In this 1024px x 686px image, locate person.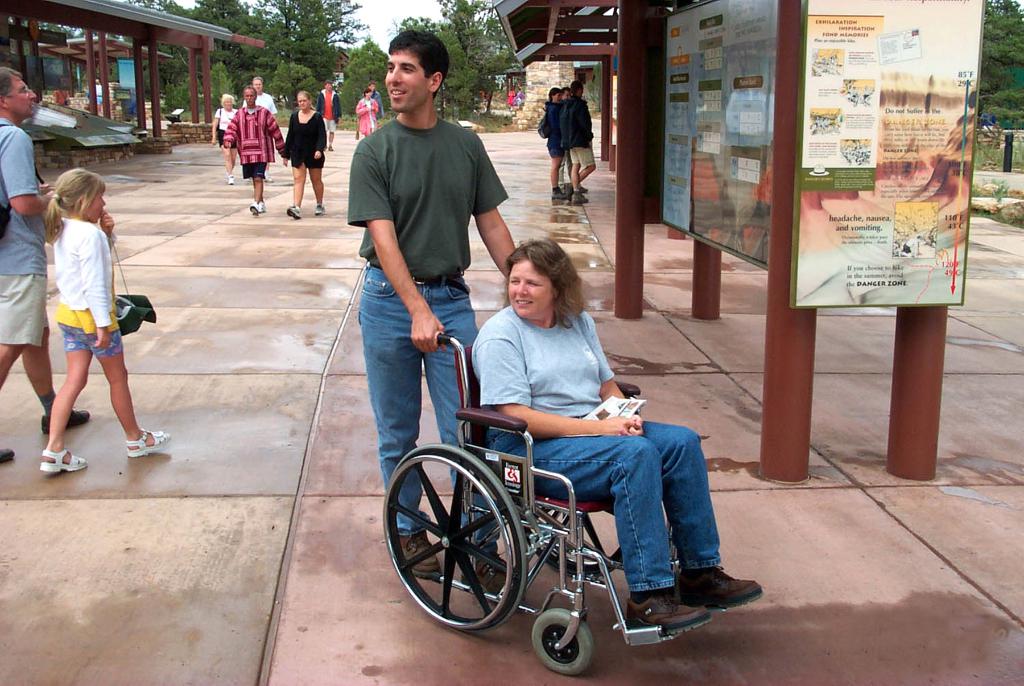
Bounding box: crop(285, 88, 328, 225).
